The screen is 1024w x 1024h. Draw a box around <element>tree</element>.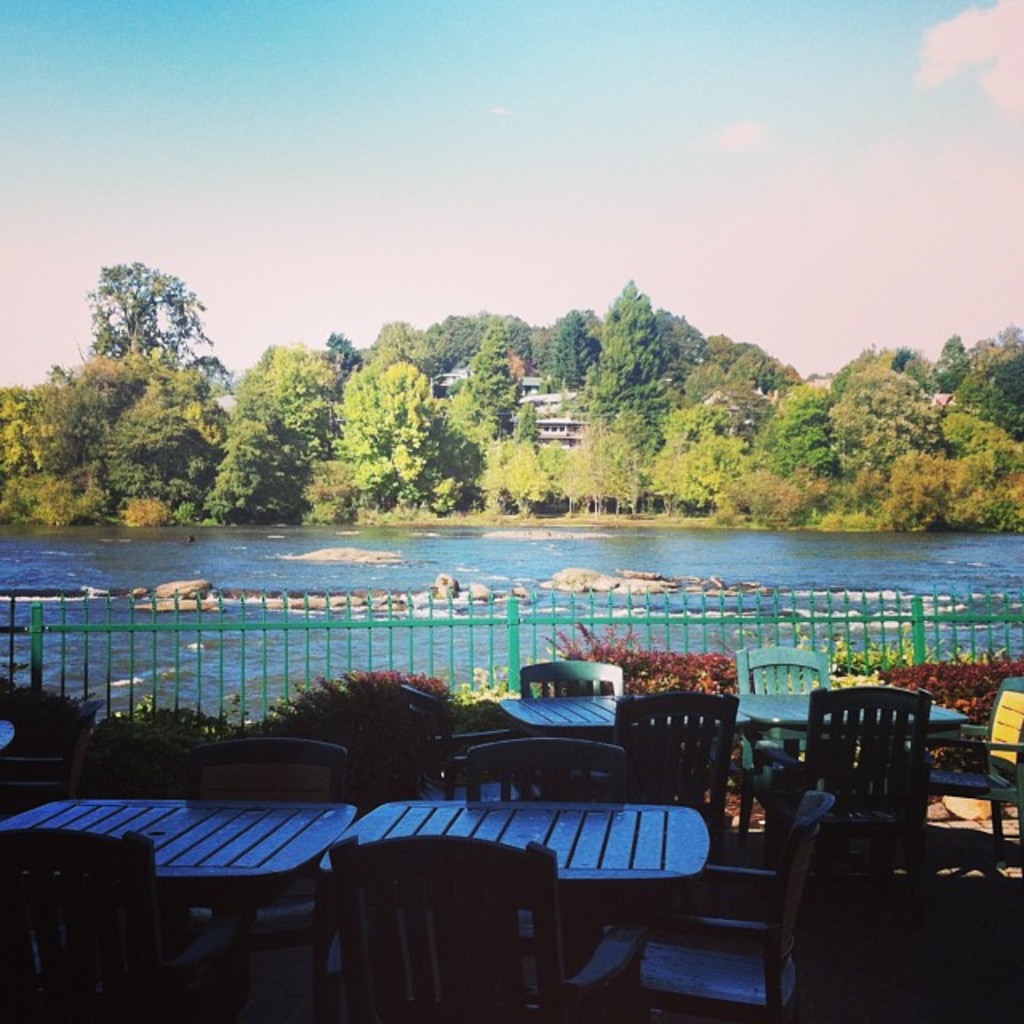
x1=514, y1=400, x2=547, y2=450.
